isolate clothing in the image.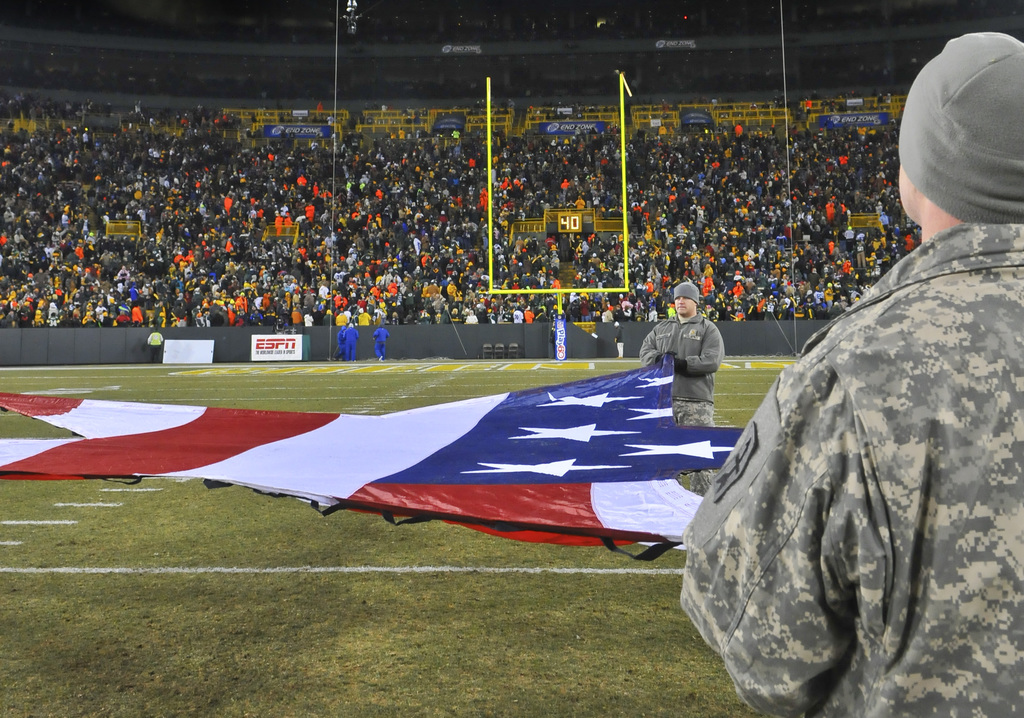
Isolated region: select_region(227, 236, 232, 250).
